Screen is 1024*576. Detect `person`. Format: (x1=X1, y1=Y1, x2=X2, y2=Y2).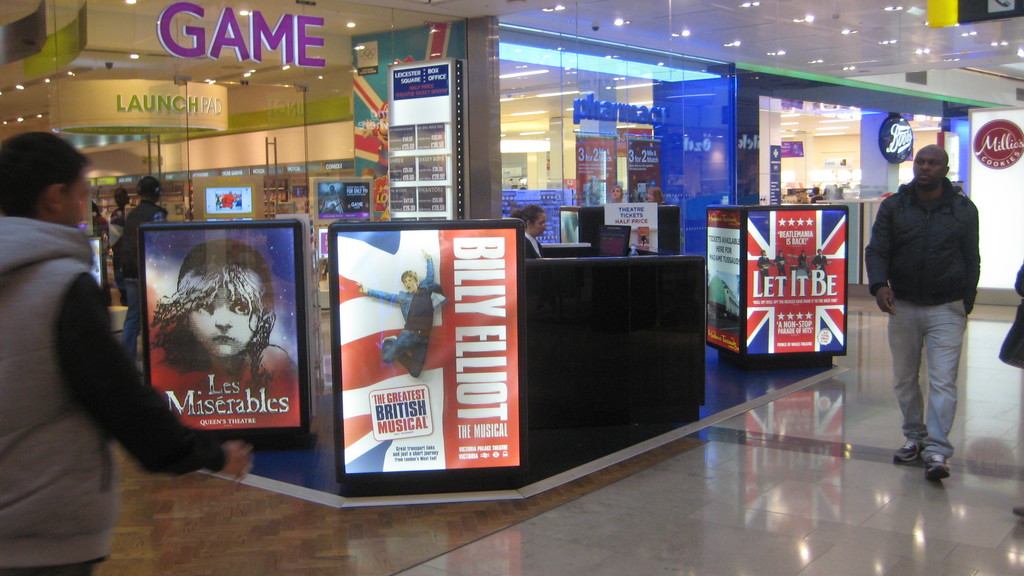
(x1=110, y1=175, x2=169, y2=372).
